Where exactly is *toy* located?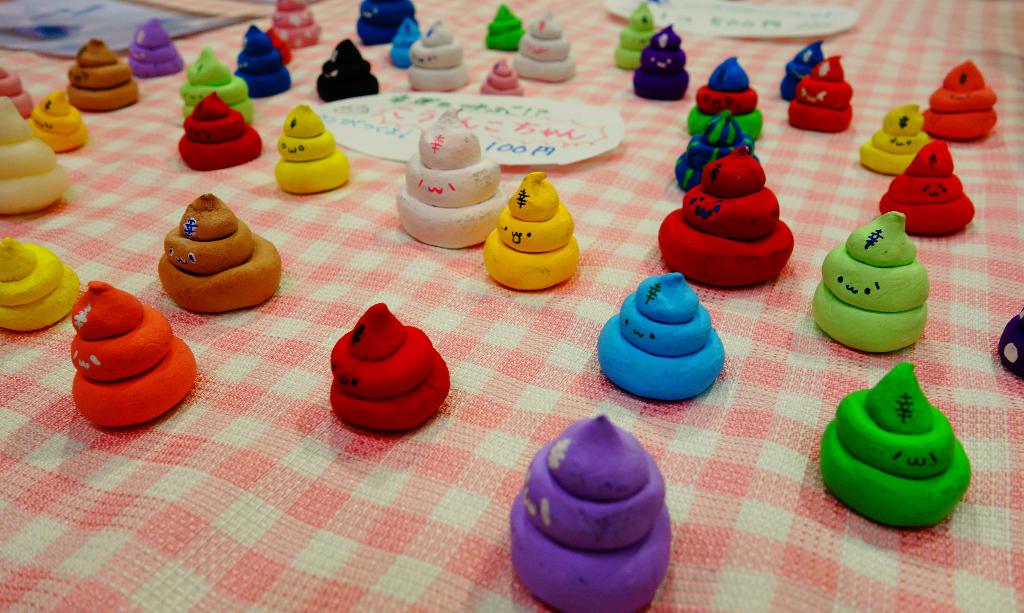
Its bounding box is bbox(68, 36, 145, 112).
